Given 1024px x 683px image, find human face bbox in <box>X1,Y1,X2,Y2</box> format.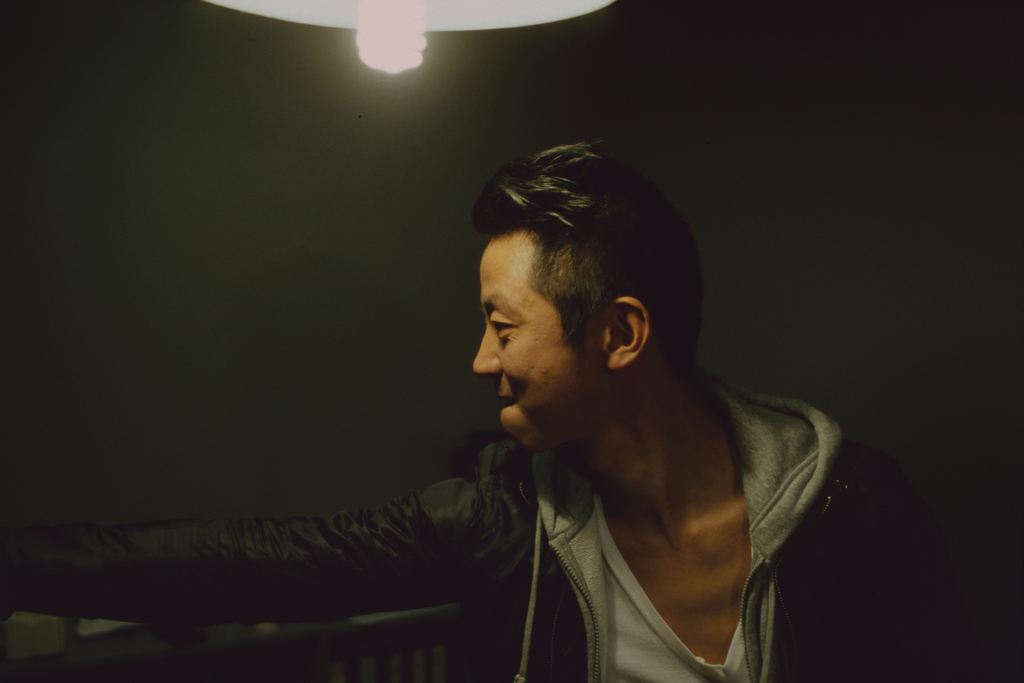
<box>472,231,600,446</box>.
